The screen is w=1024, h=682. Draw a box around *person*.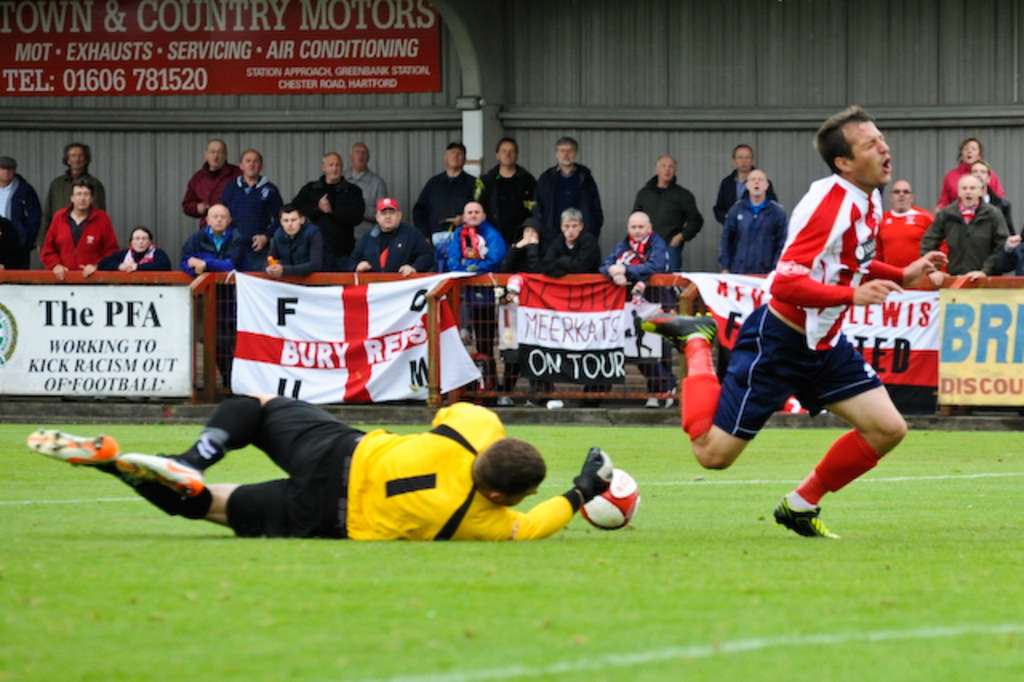
bbox(715, 149, 774, 223).
